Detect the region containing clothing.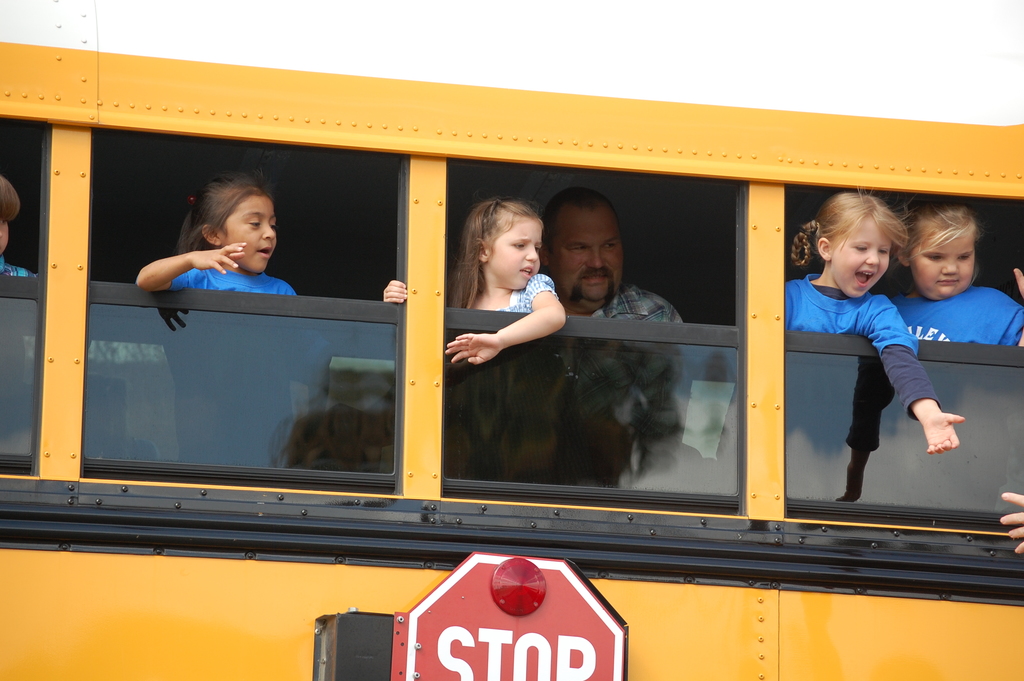
<bbox>3, 255, 40, 372</bbox>.
